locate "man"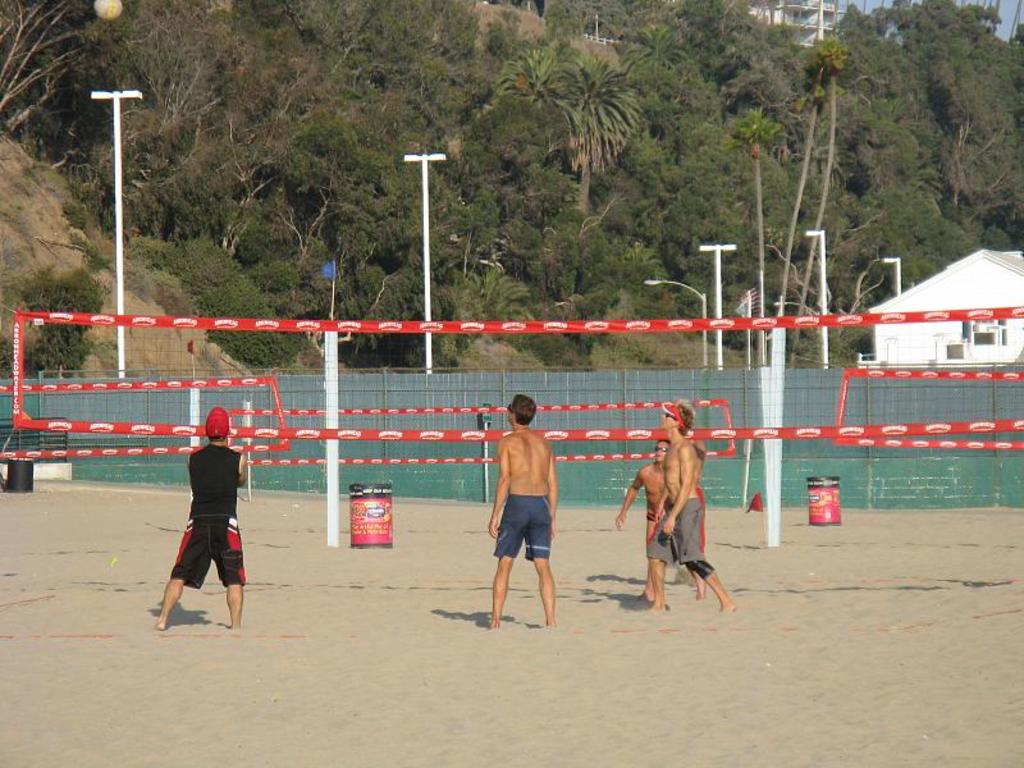
region(157, 404, 243, 630)
